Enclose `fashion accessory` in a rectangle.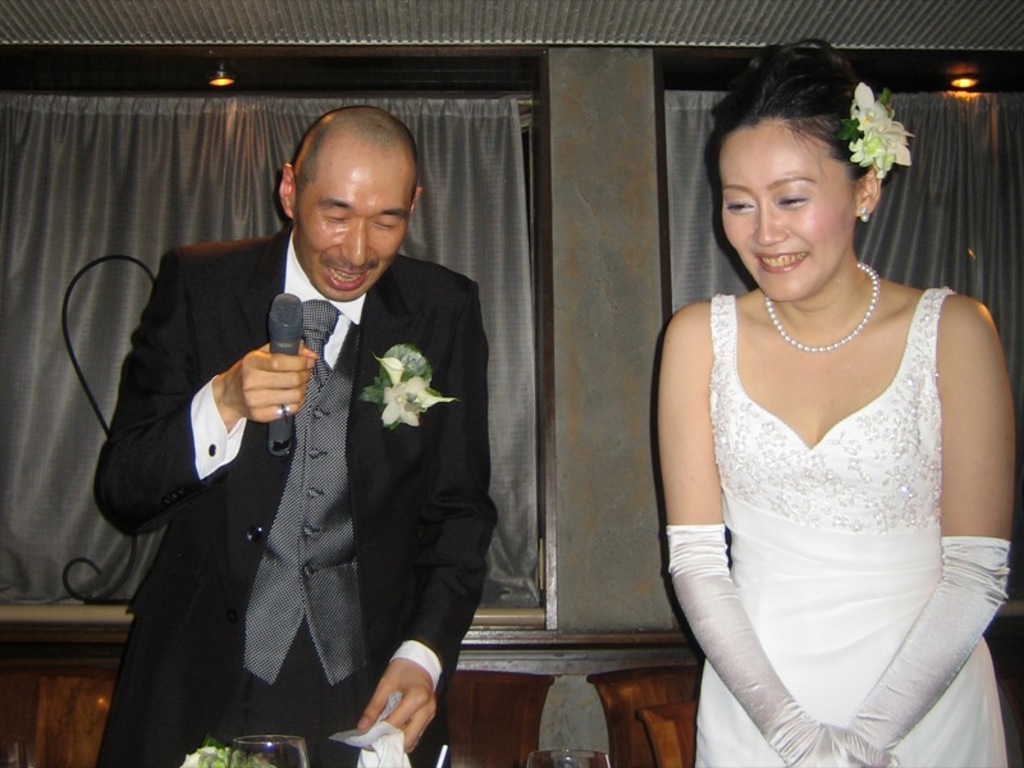
select_region(861, 205, 869, 227).
